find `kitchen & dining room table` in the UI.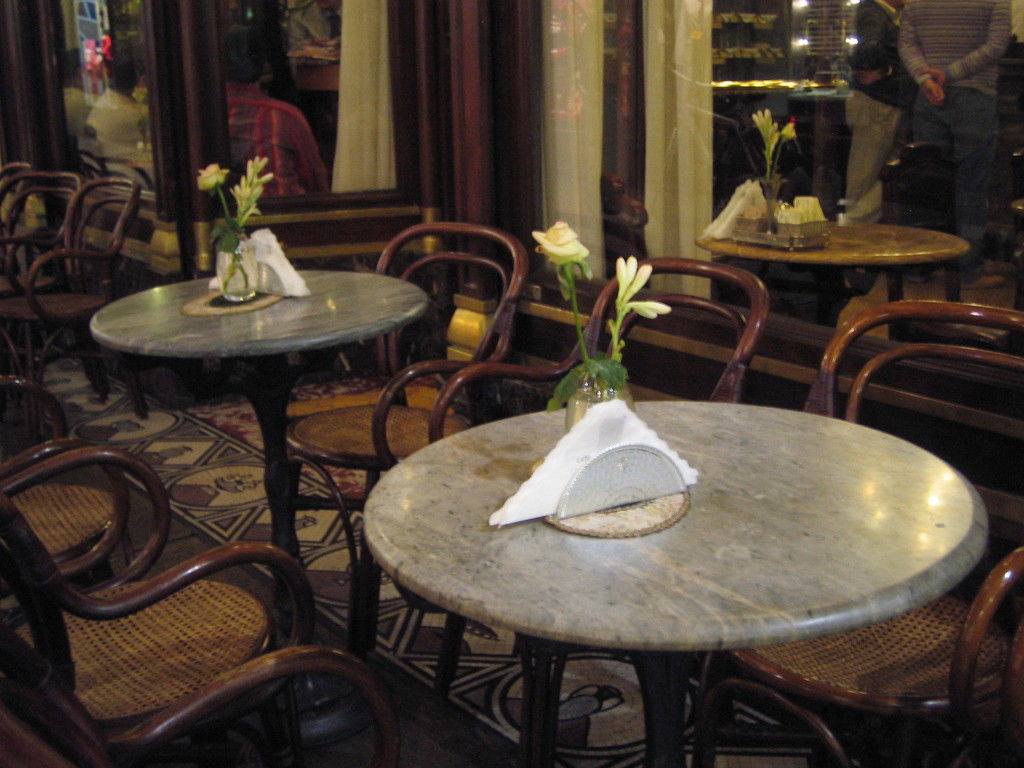
UI element at (x1=363, y1=358, x2=985, y2=744).
